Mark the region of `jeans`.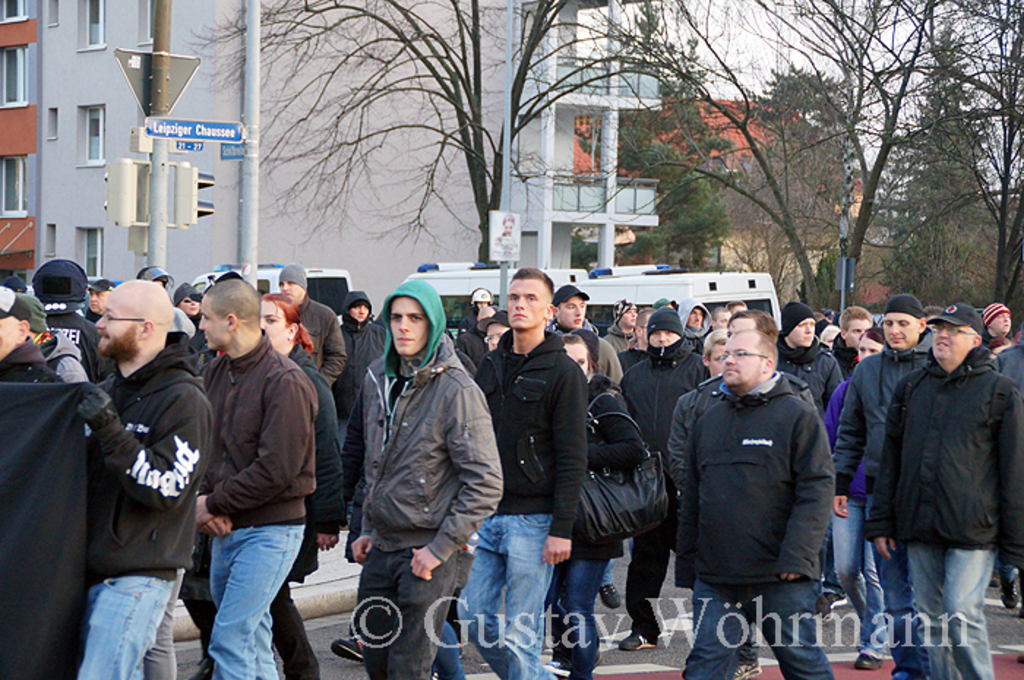
Region: 818,505,832,597.
